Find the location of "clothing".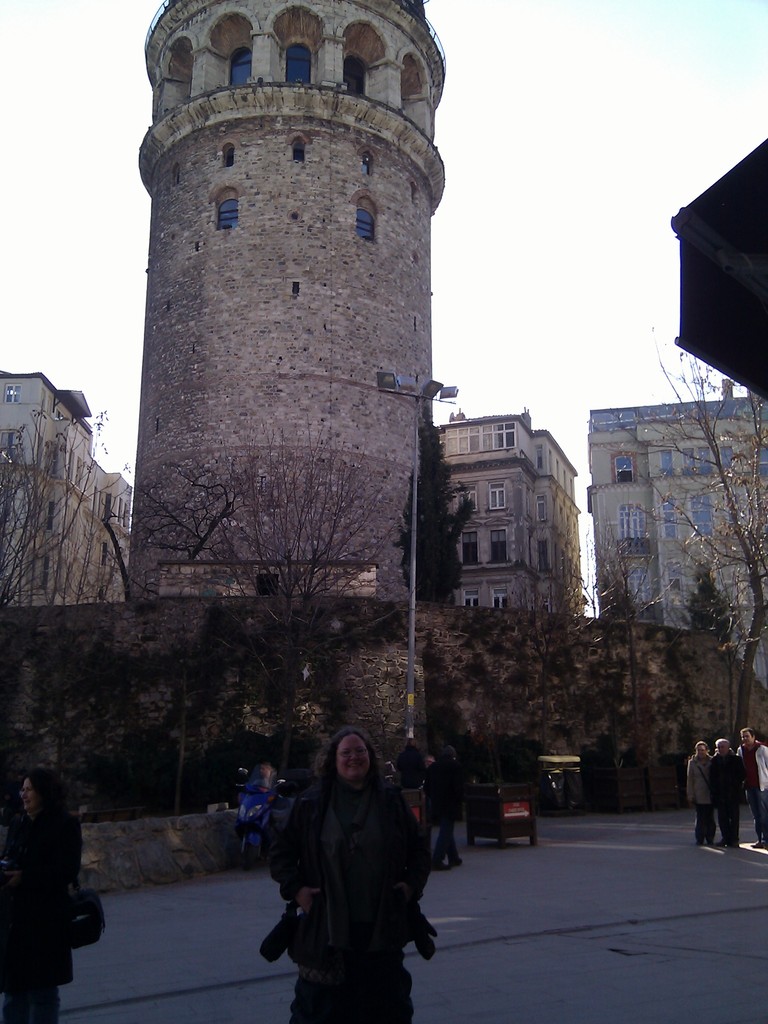
Location: [262, 750, 435, 996].
